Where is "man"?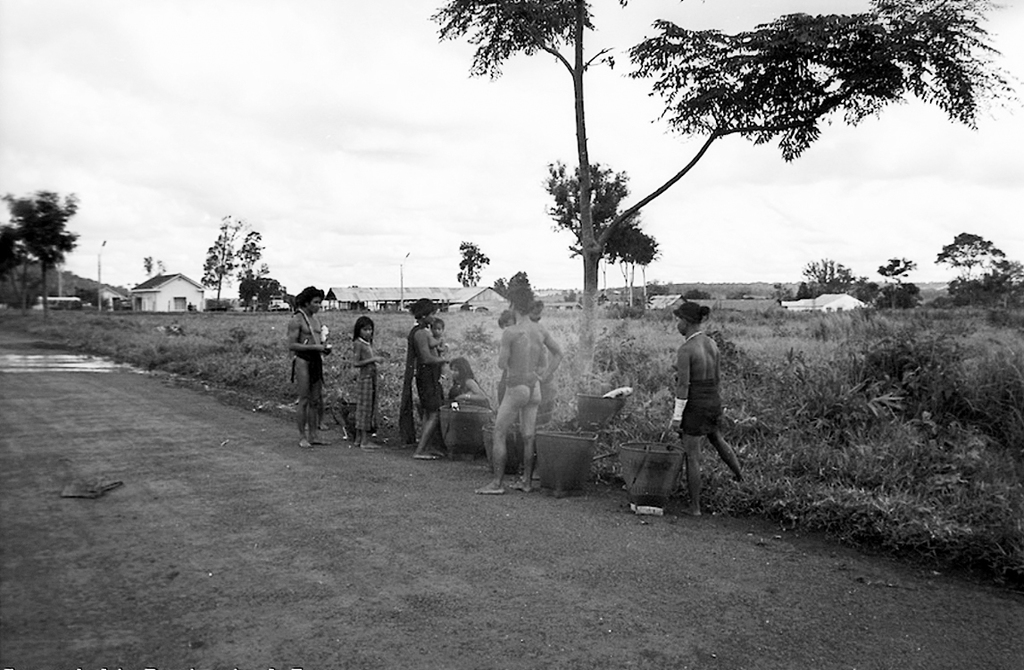
287,290,334,448.
